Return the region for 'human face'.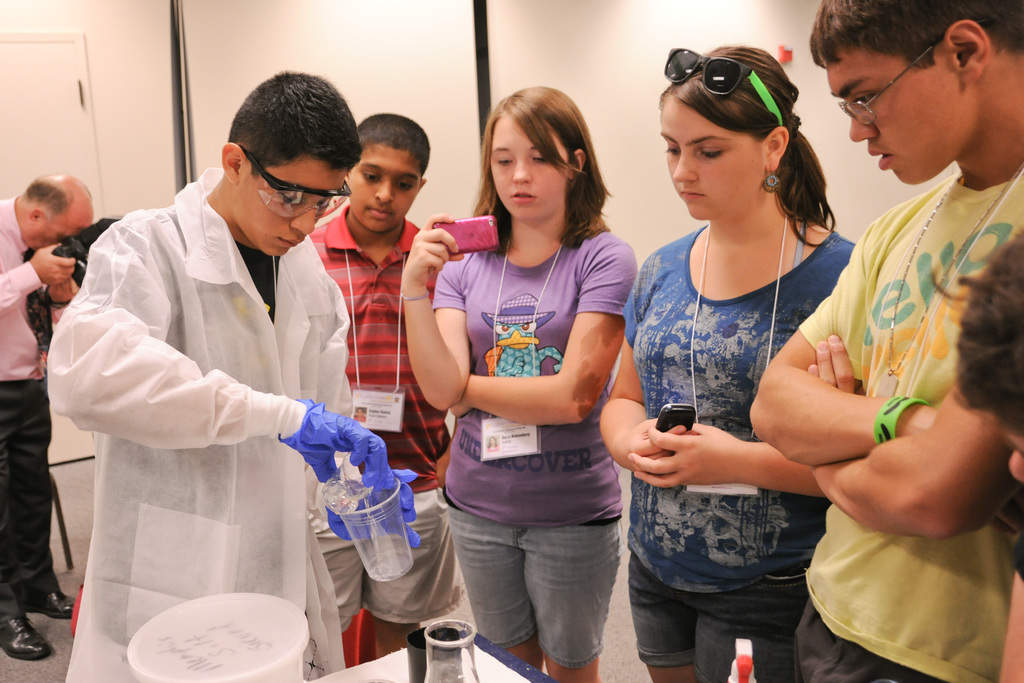
<region>492, 120, 570, 219</region>.
